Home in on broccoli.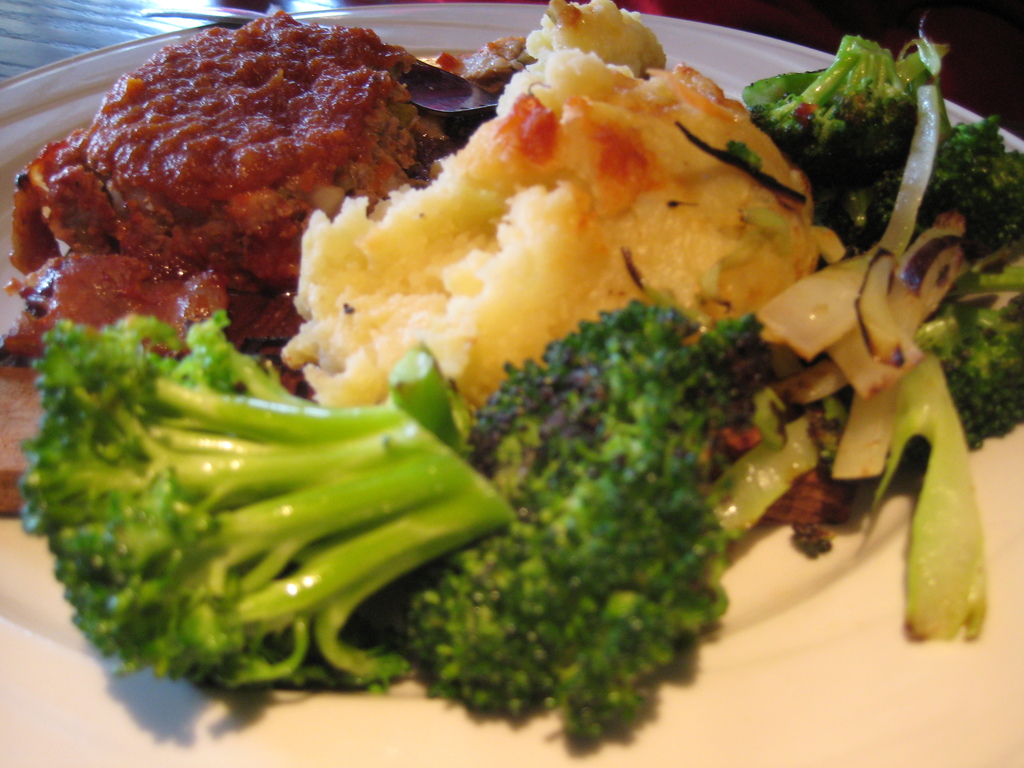
Homed in at left=398, top=298, right=764, bottom=753.
